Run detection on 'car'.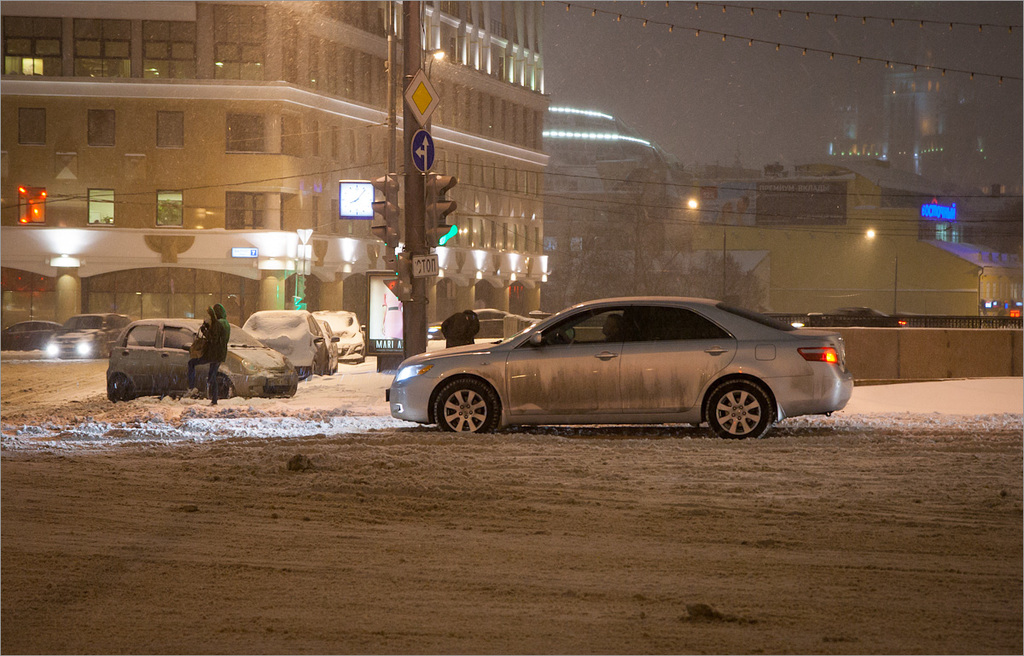
Result: 380 292 865 448.
